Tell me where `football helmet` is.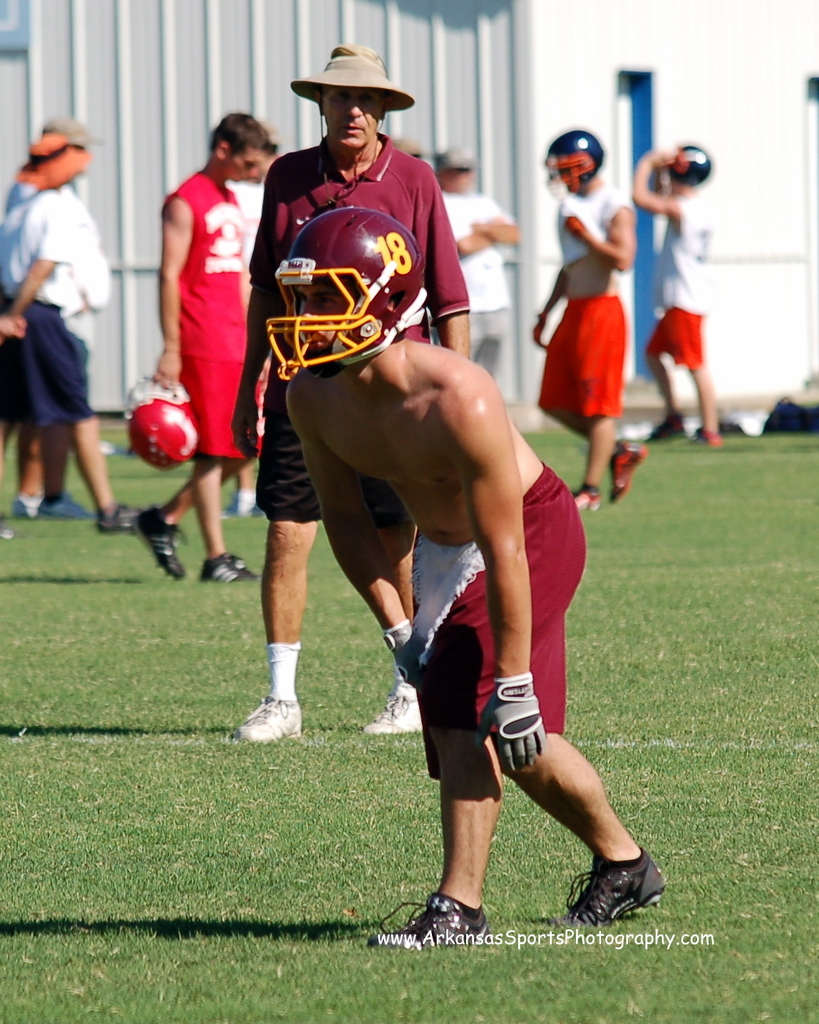
`football helmet` is at bbox=[244, 187, 443, 363].
